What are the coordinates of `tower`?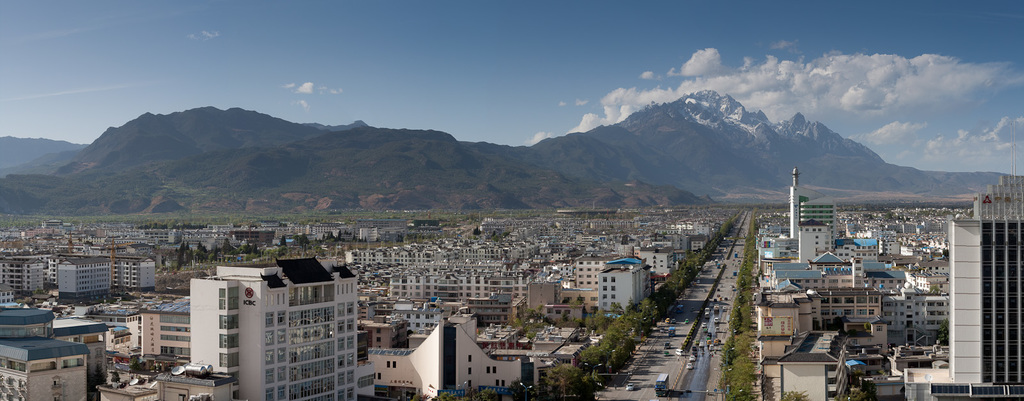
(937, 175, 1018, 368).
